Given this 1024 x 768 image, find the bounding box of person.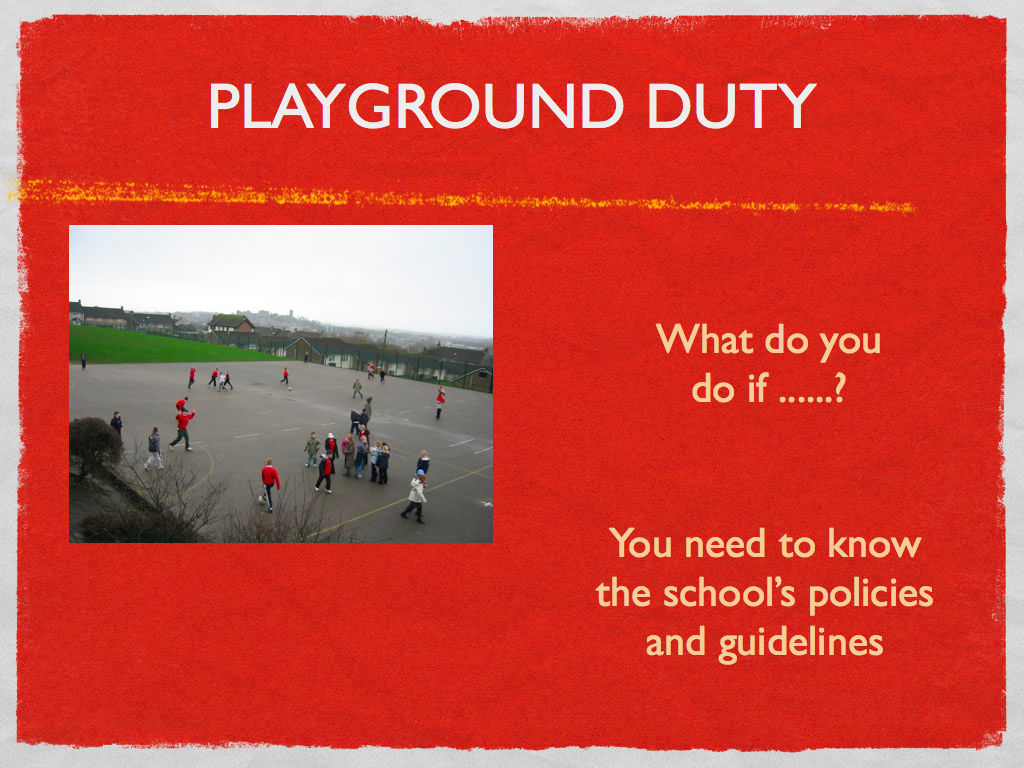
bbox(79, 352, 89, 371).
